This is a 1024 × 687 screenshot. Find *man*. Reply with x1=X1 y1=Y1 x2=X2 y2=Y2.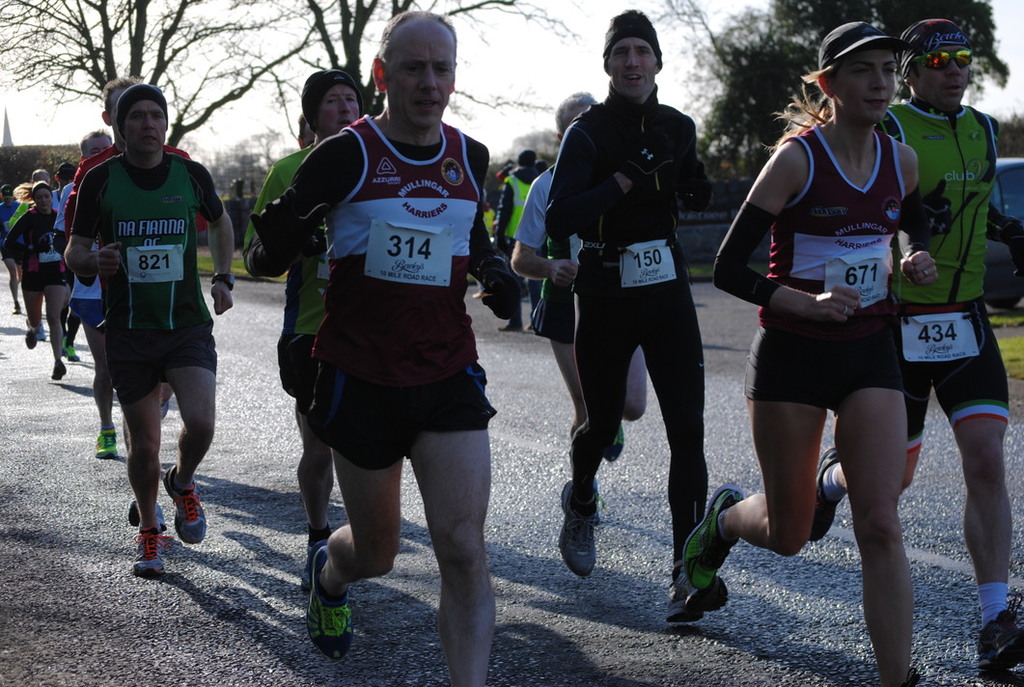
x1=48 y1=130 x2=166 y2=462.
